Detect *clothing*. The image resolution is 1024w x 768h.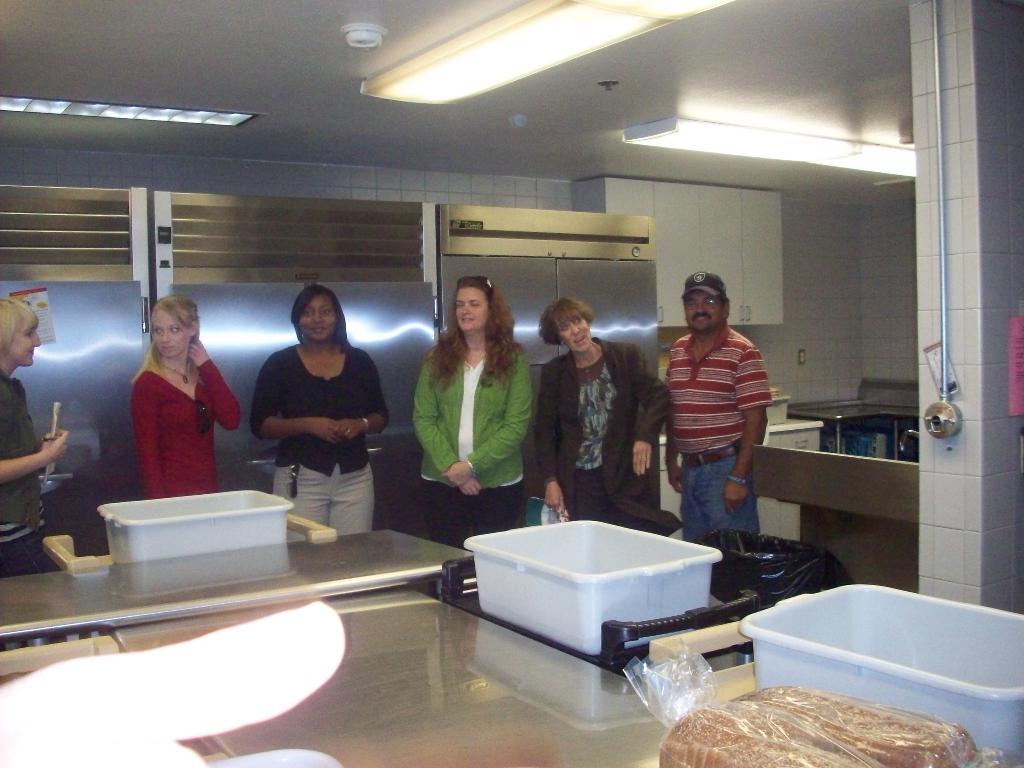
[534, 342, 680, 538].
